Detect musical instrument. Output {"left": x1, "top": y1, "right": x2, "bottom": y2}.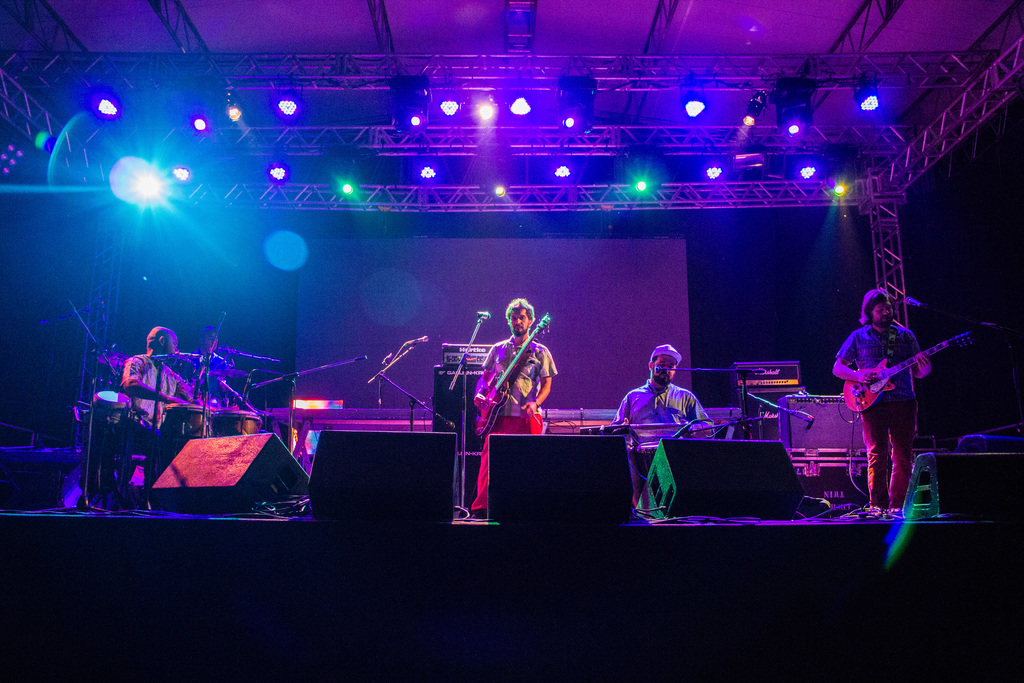
{"left": 481, "top": 322, "right": 554, "bottom": 447}.
